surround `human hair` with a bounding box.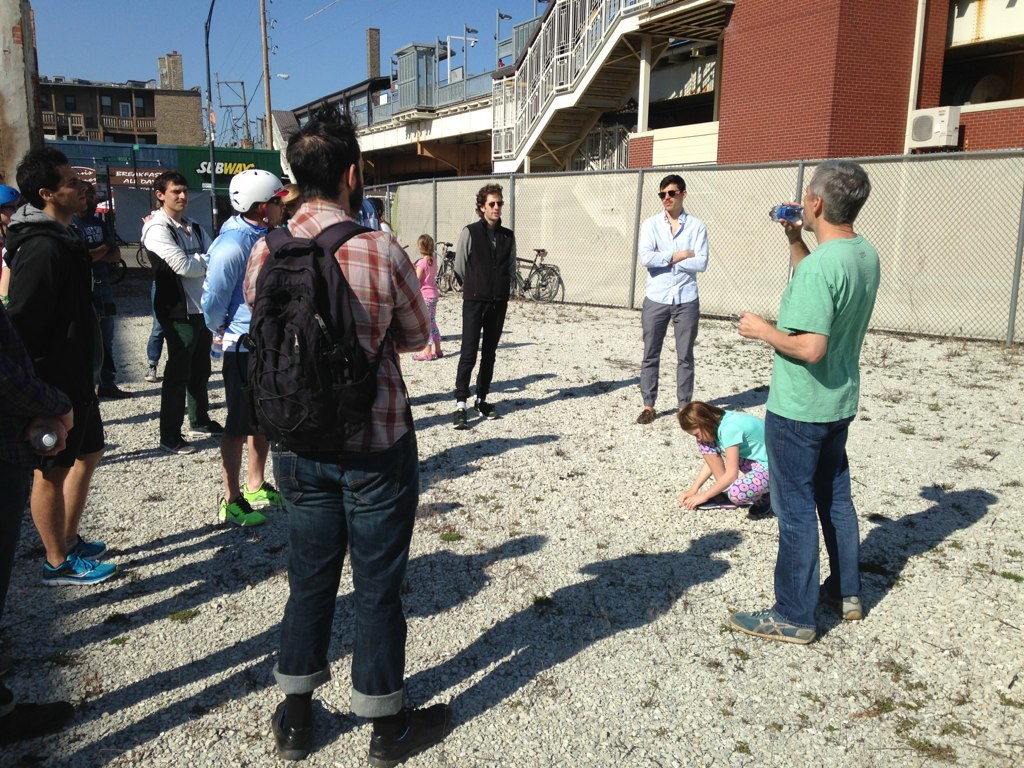
283 109 357 205.
